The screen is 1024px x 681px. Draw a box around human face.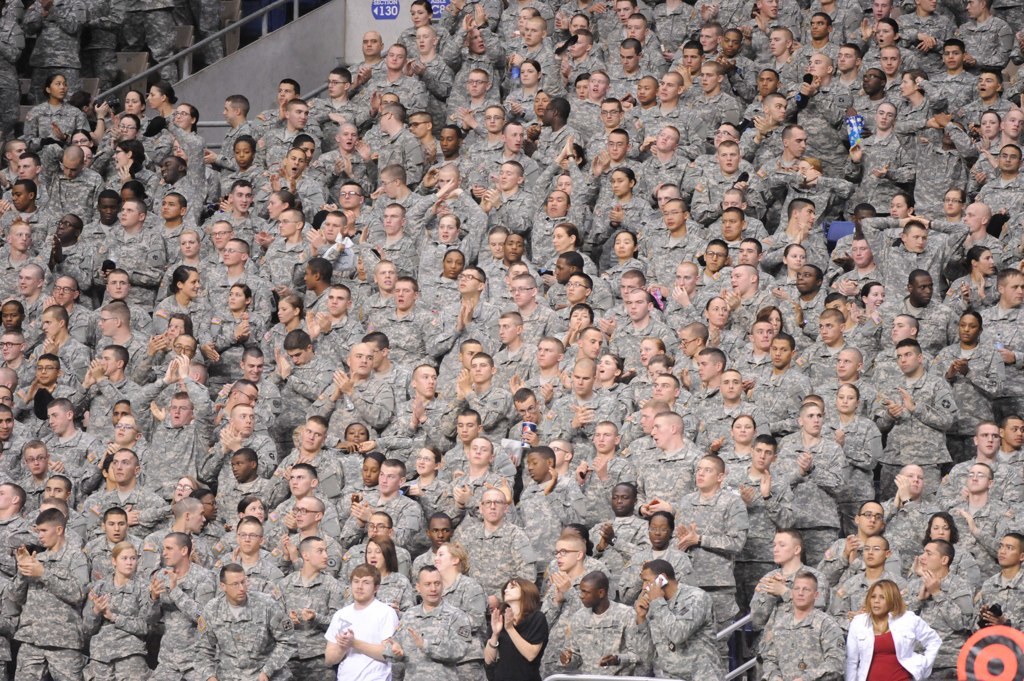
(left=653, top=124, right=680, bottom=155).
